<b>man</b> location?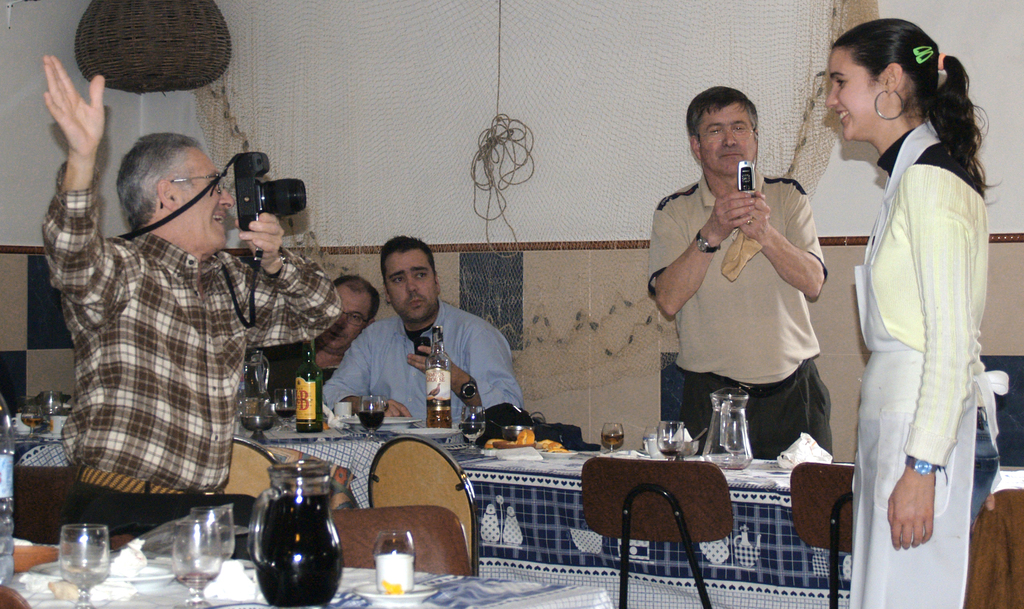
select_region(32, 54, 348, 563)
